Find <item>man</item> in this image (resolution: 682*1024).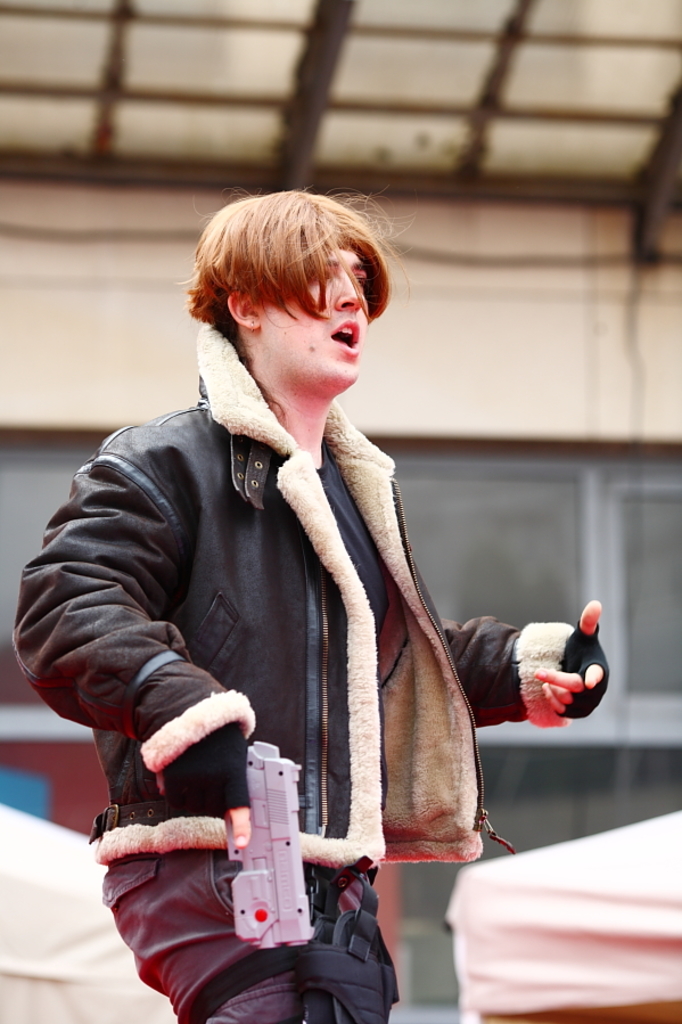
BBox(80, 172, 539, 1019).
